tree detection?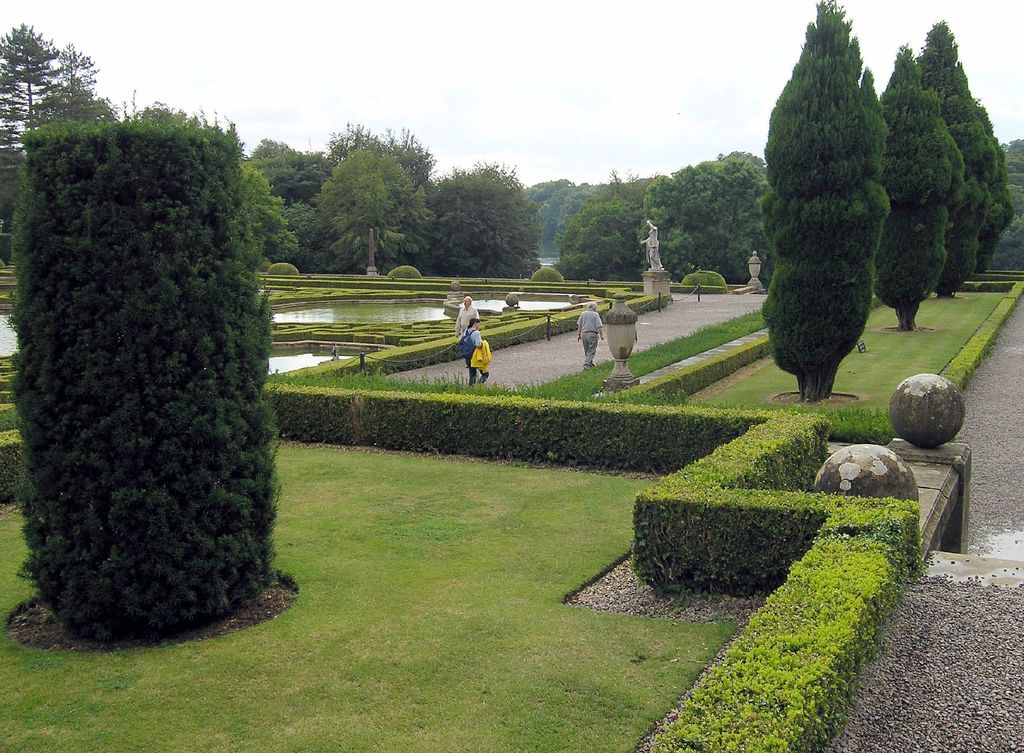
[left=636, top=146, right=780, bottom=282]
